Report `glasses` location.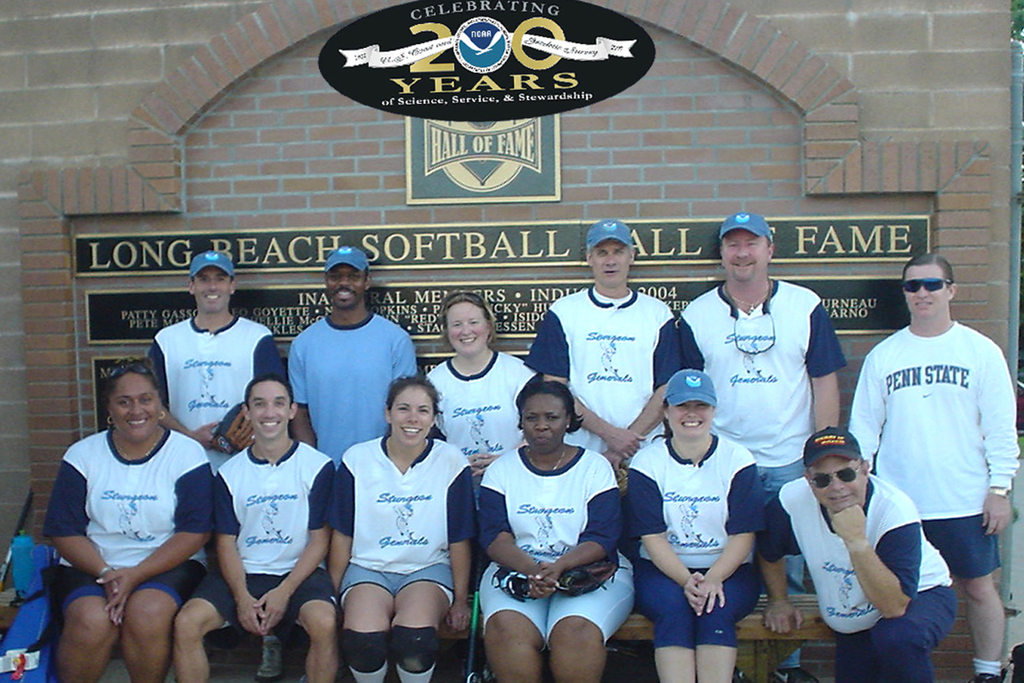
Report: bbox(327, 273, 365, 280).
